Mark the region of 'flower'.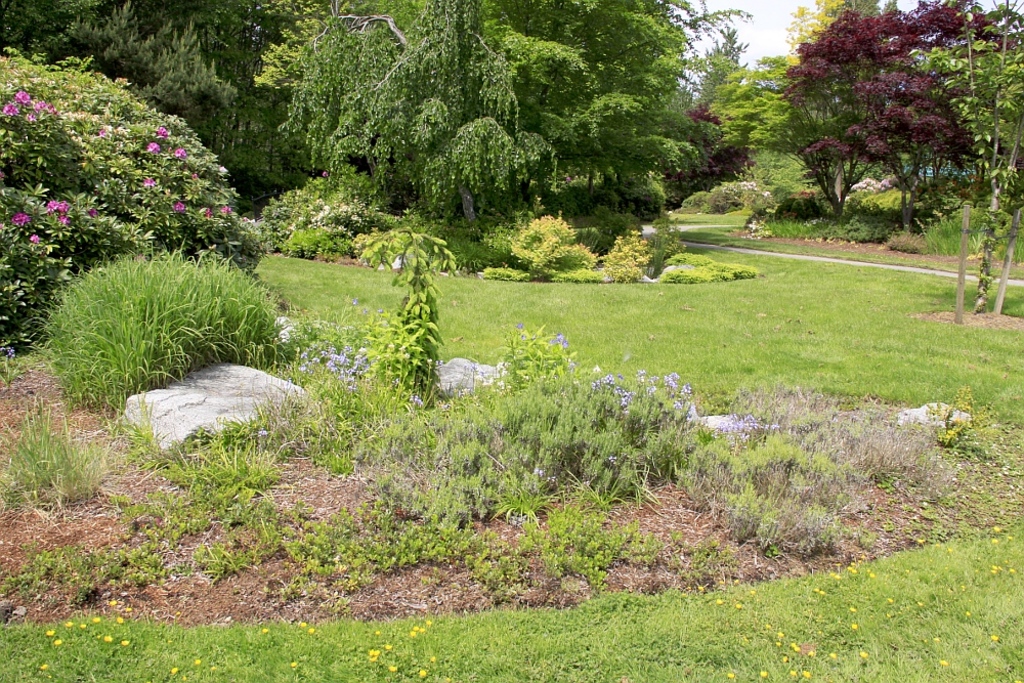
Region: <box>88,208,95,216</box>.
